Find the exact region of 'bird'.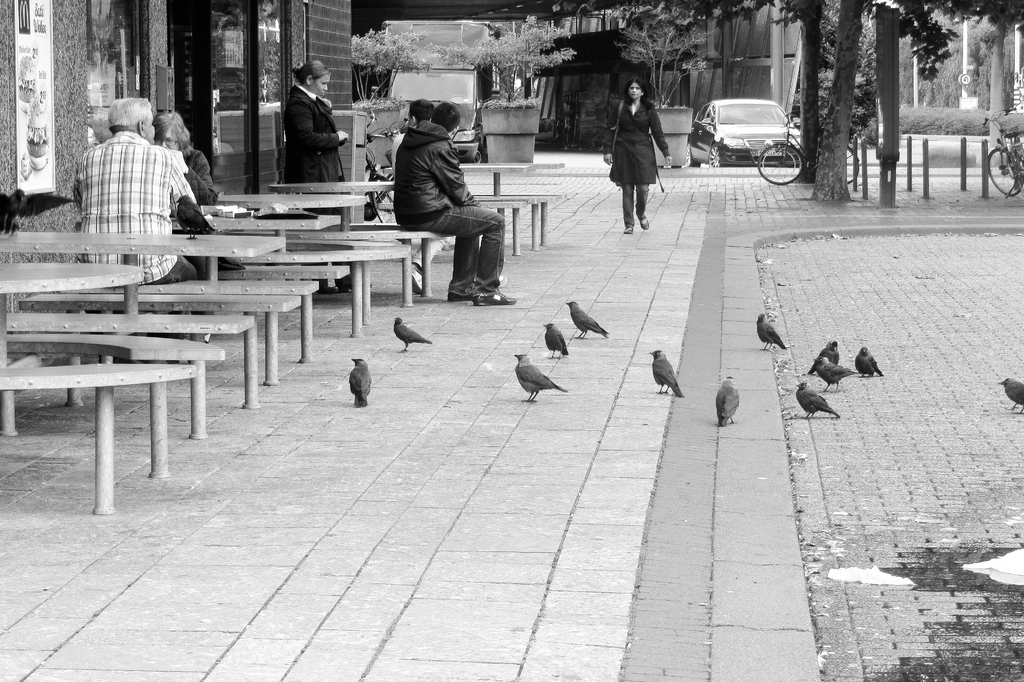
Exact region: <bbox>342, 355, 371, 412</bbox>.
